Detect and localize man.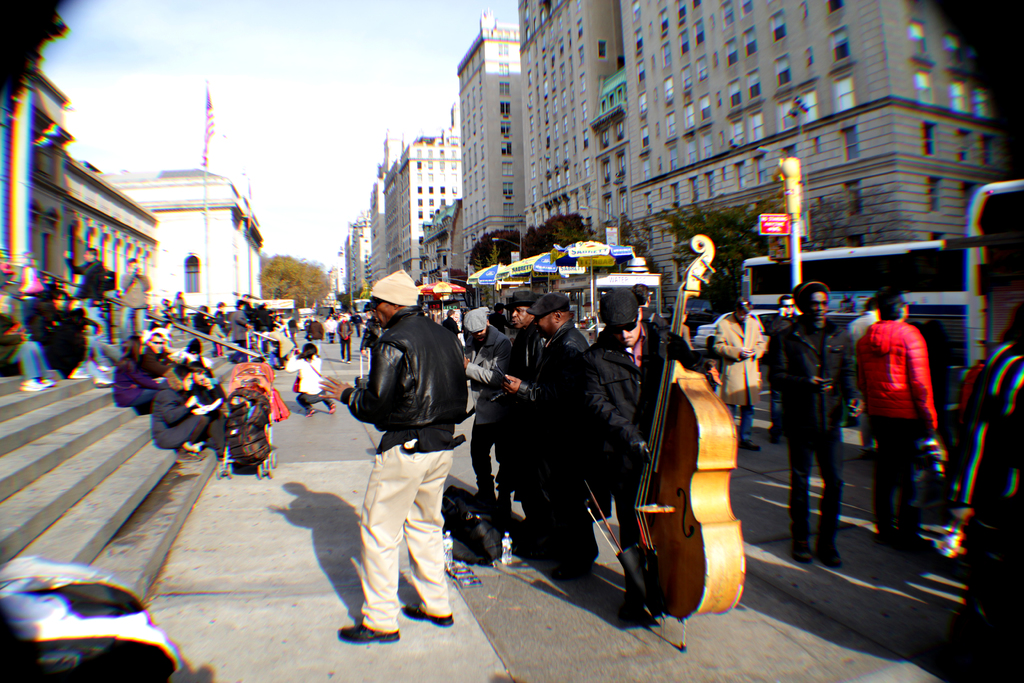
Localized at crop(500, 287, 551, 542).
